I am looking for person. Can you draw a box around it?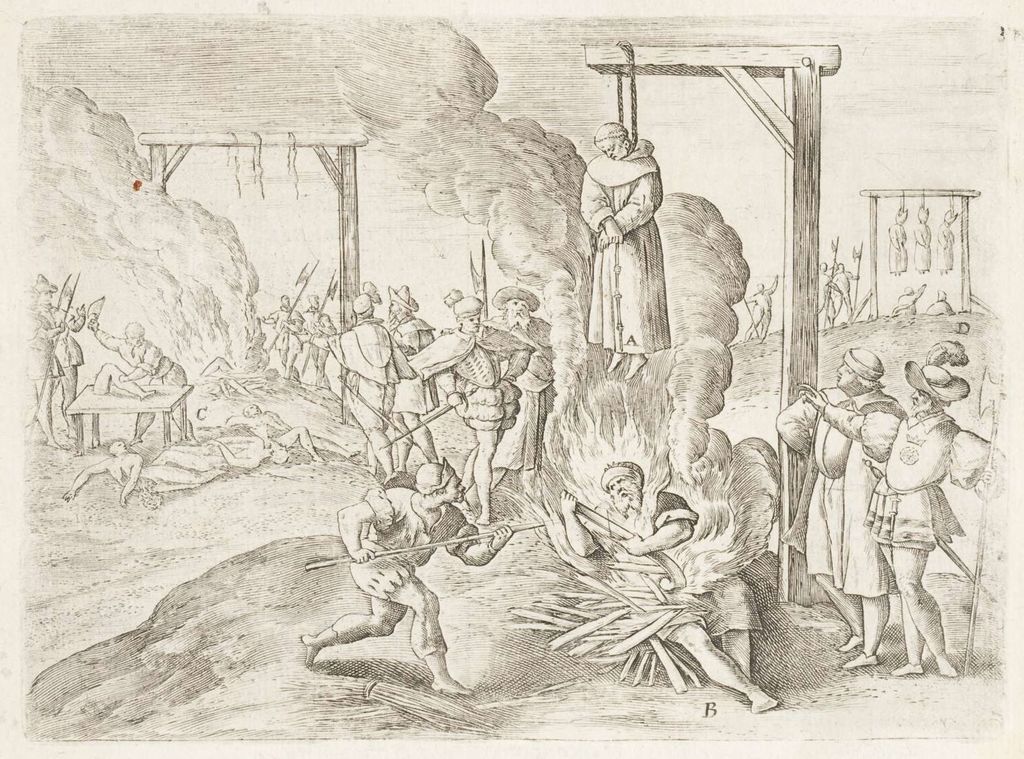
Sure, the bounding box is [774,344,905,669].
